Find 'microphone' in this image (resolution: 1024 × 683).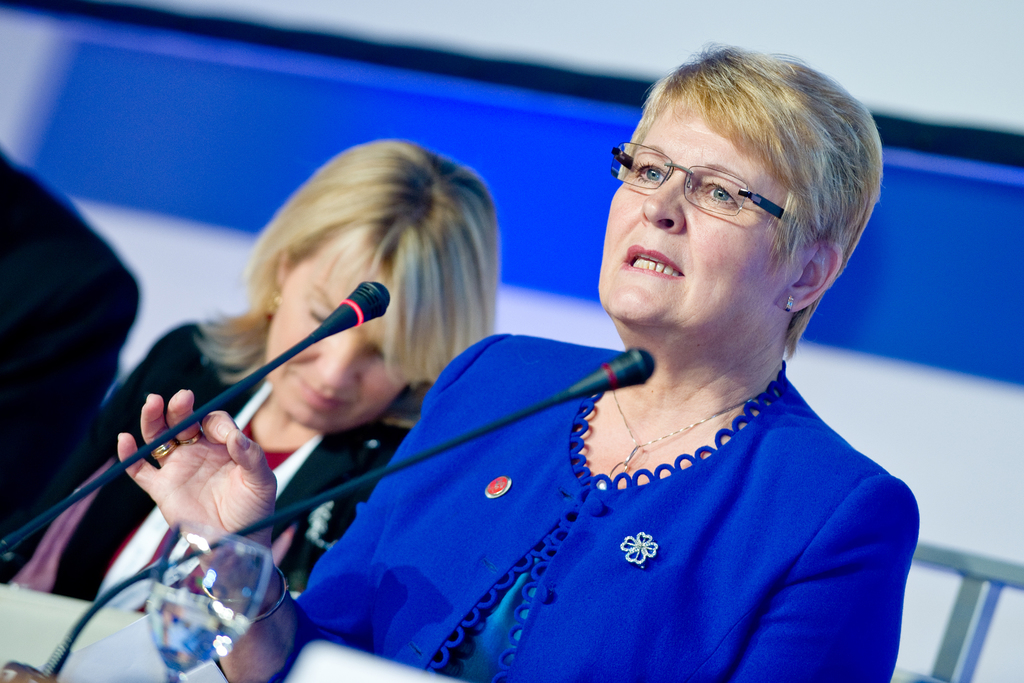
box=[0, 272, 401, 552].
